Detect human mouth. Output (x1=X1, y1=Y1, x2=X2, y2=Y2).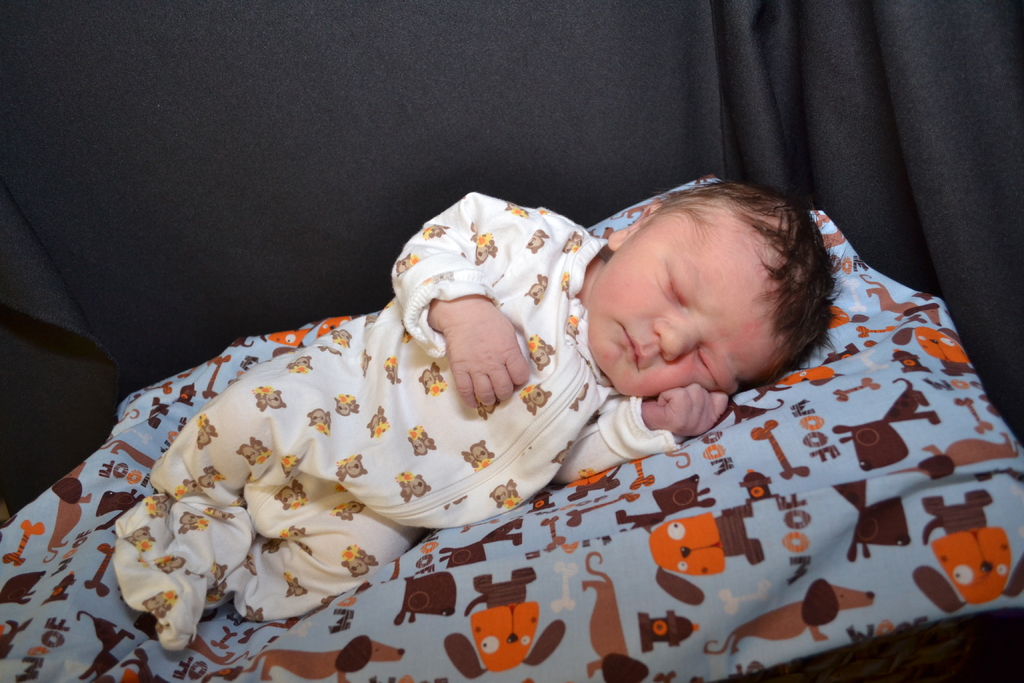
(x1=606, y1=312, x2=651, y2=377).
